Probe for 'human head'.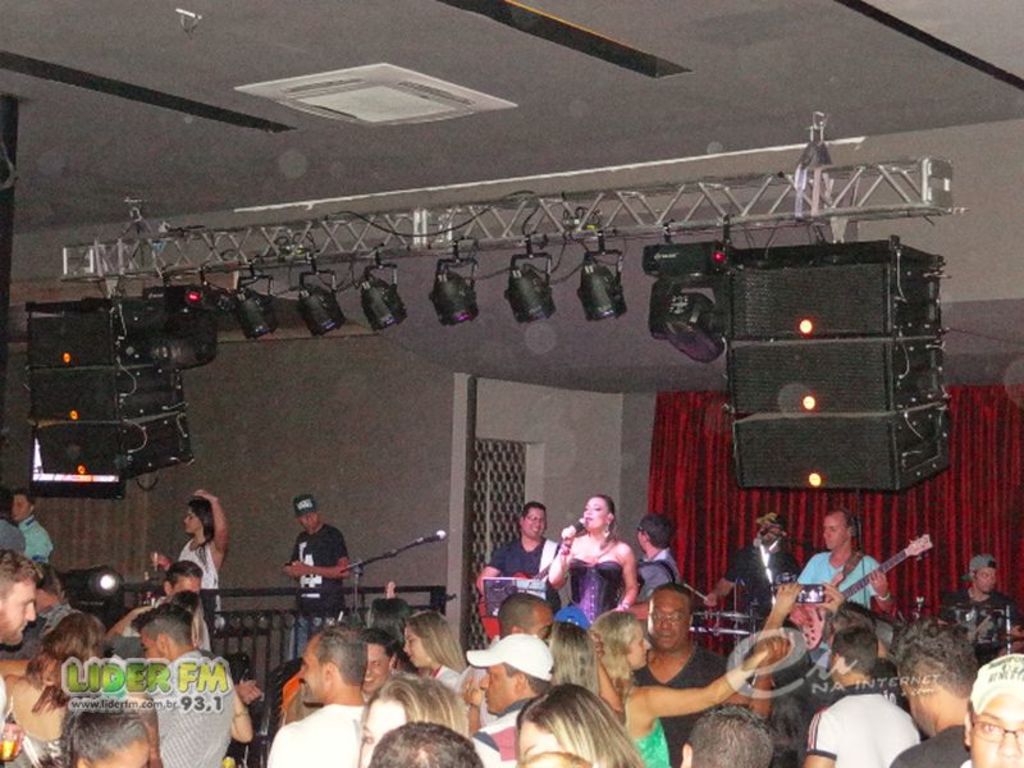
Probe result: x1=580 y1=495 x2=617 y2=534.
